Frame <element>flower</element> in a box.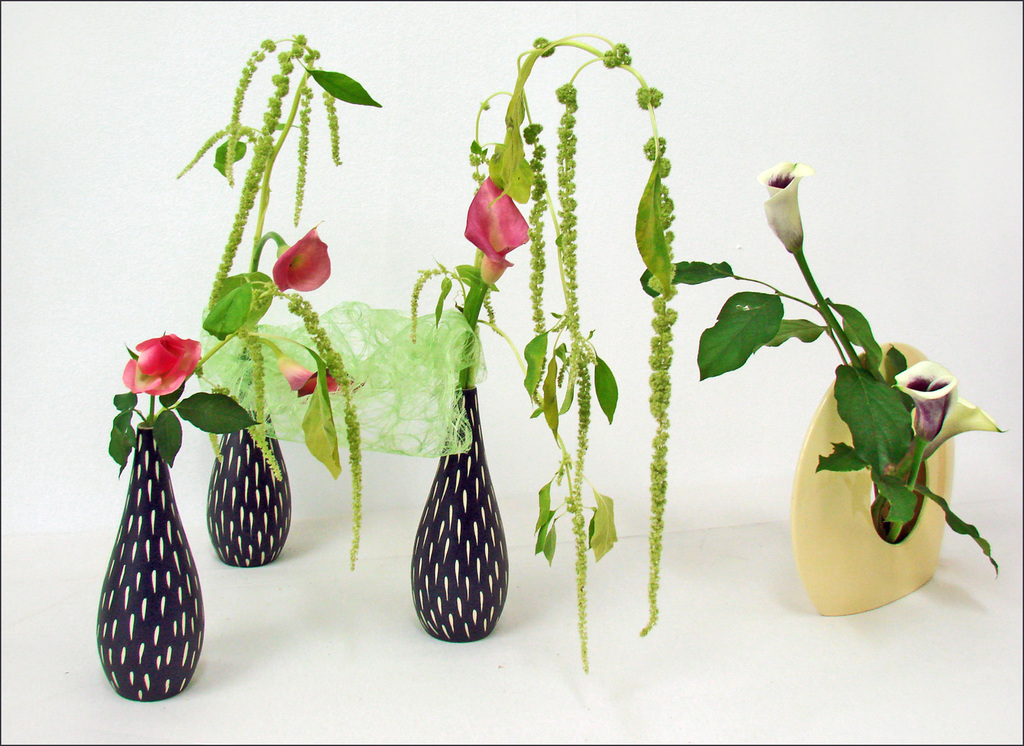
x1=275, y1=218, x2=331, y2=290.
